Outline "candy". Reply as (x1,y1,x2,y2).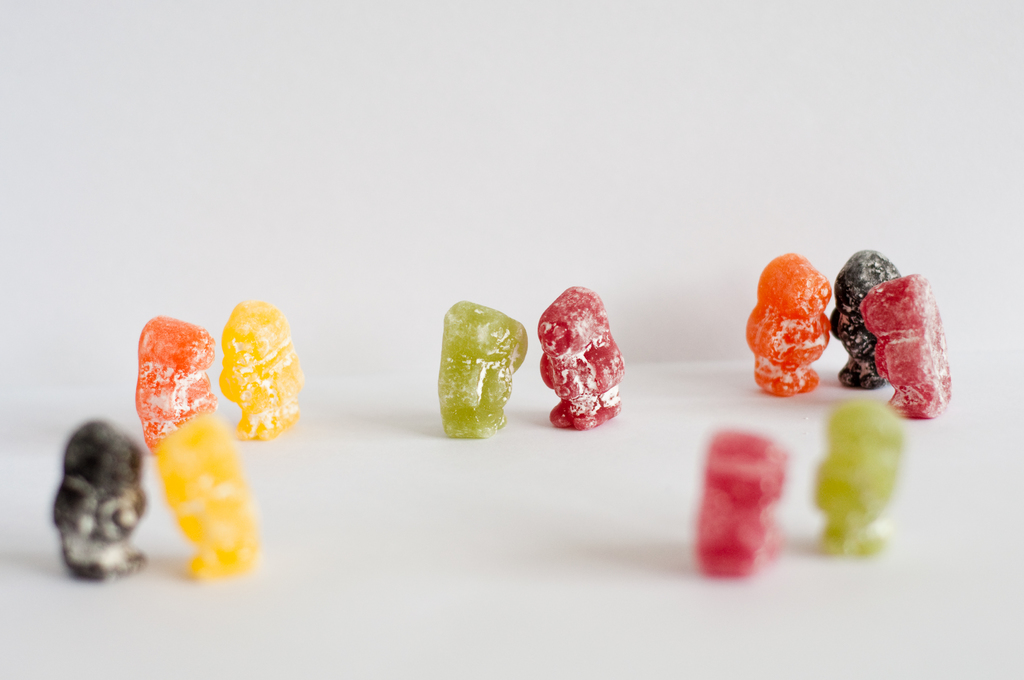
(830,245,903,393).
